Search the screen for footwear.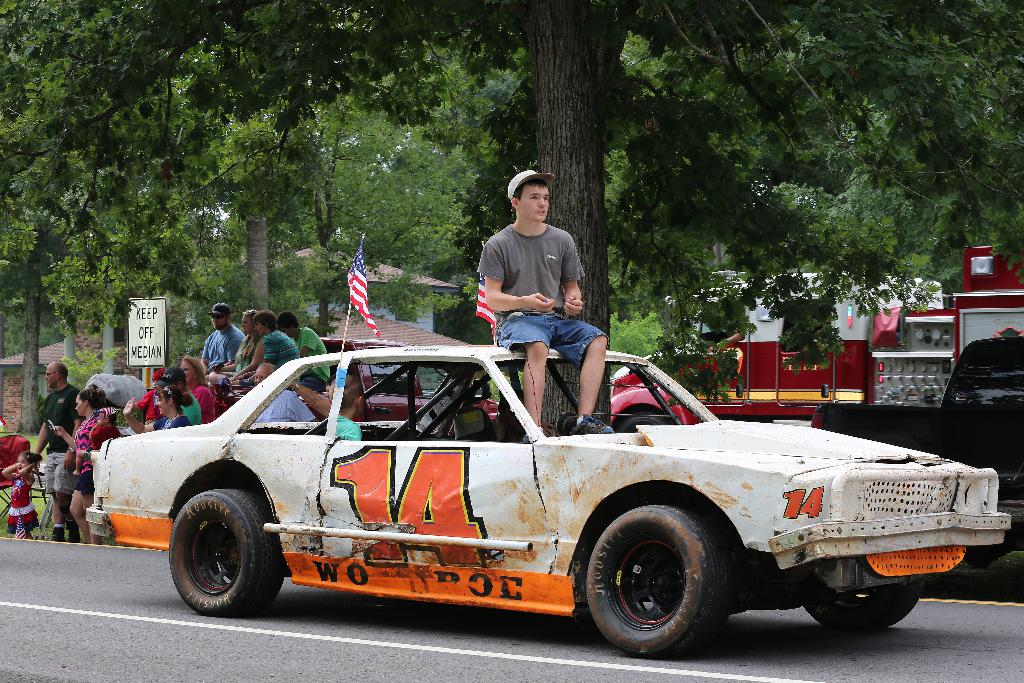
Found at locate(571, 413, 620, 434).
